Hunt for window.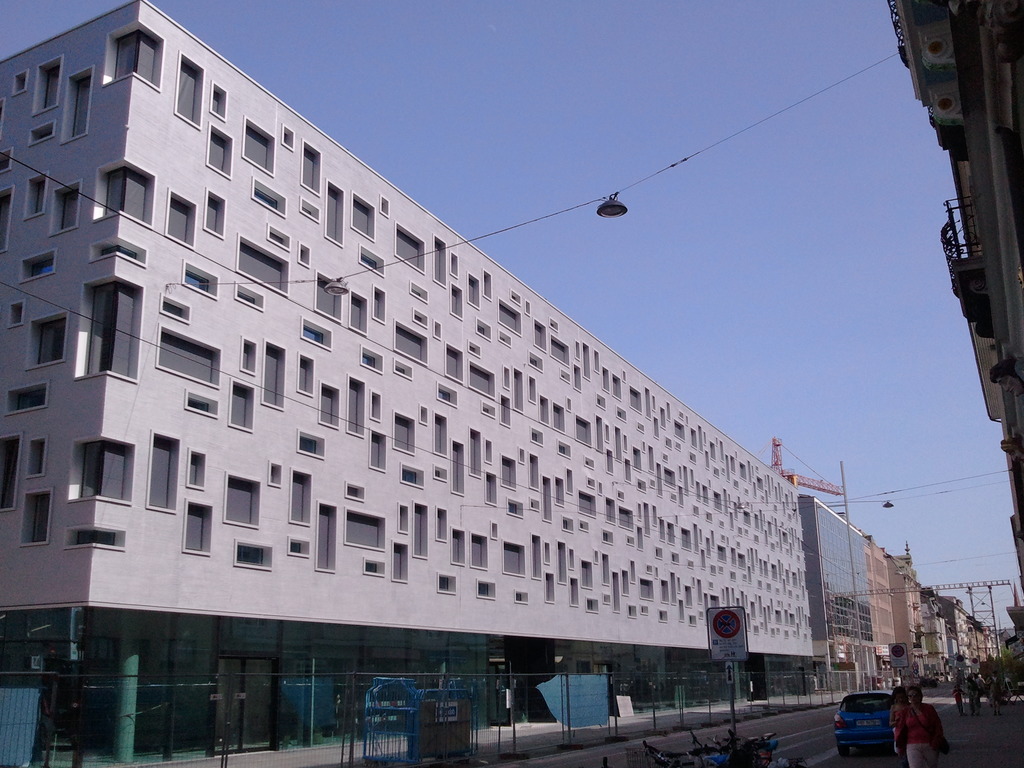
Hunted down at locate(241, 124, 281, 166).
